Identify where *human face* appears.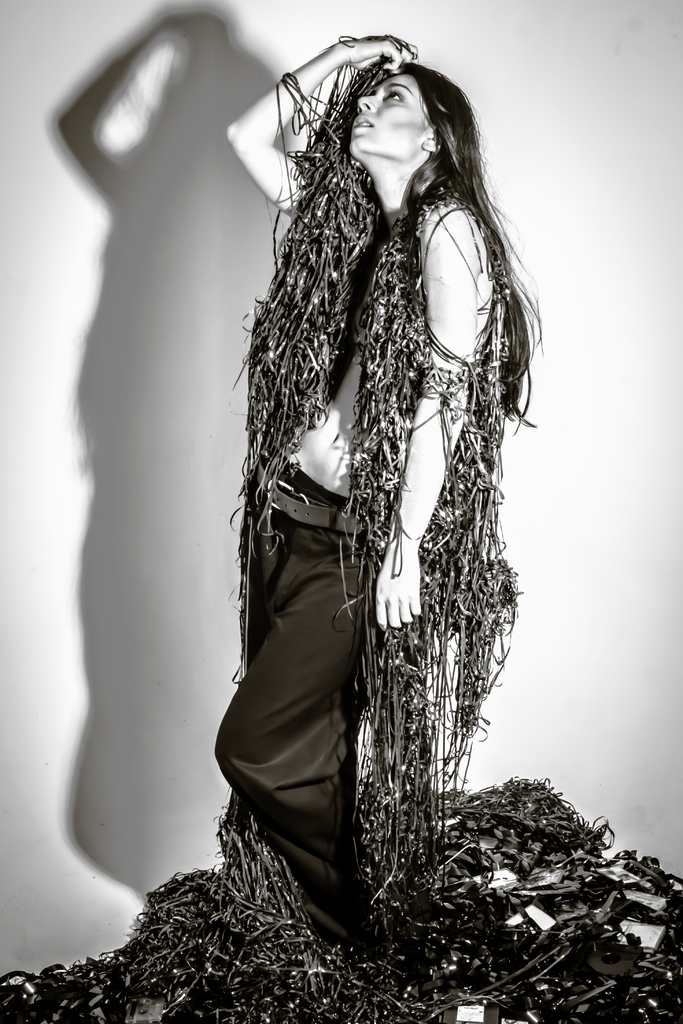
Appears at l=349, t=75, r=420, b=159.
